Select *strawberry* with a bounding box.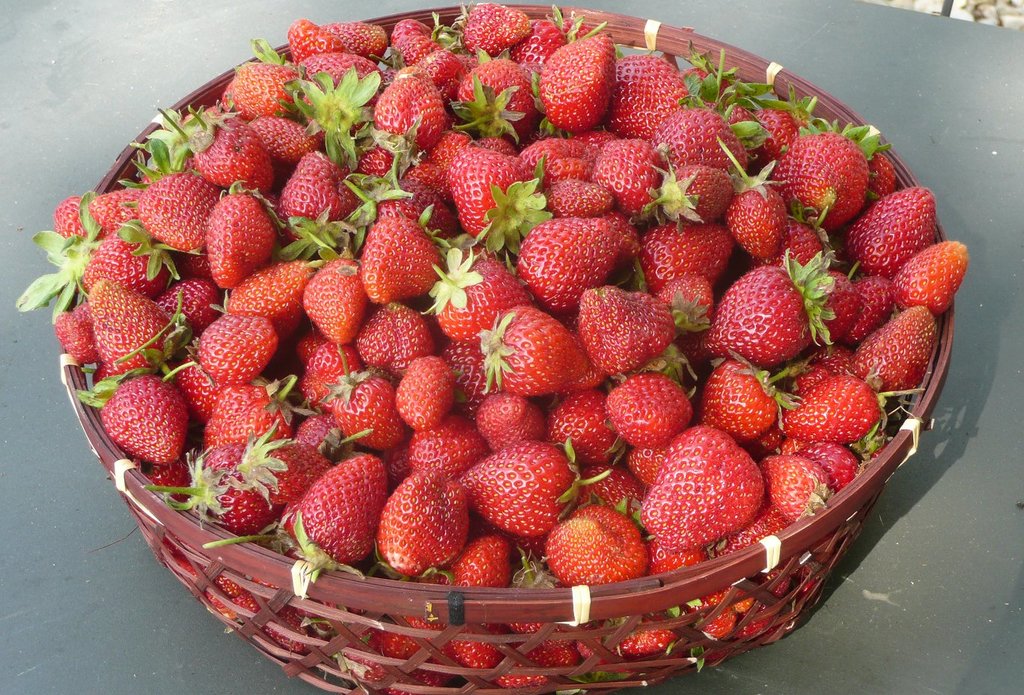
box(367, 616, 442, 679).
